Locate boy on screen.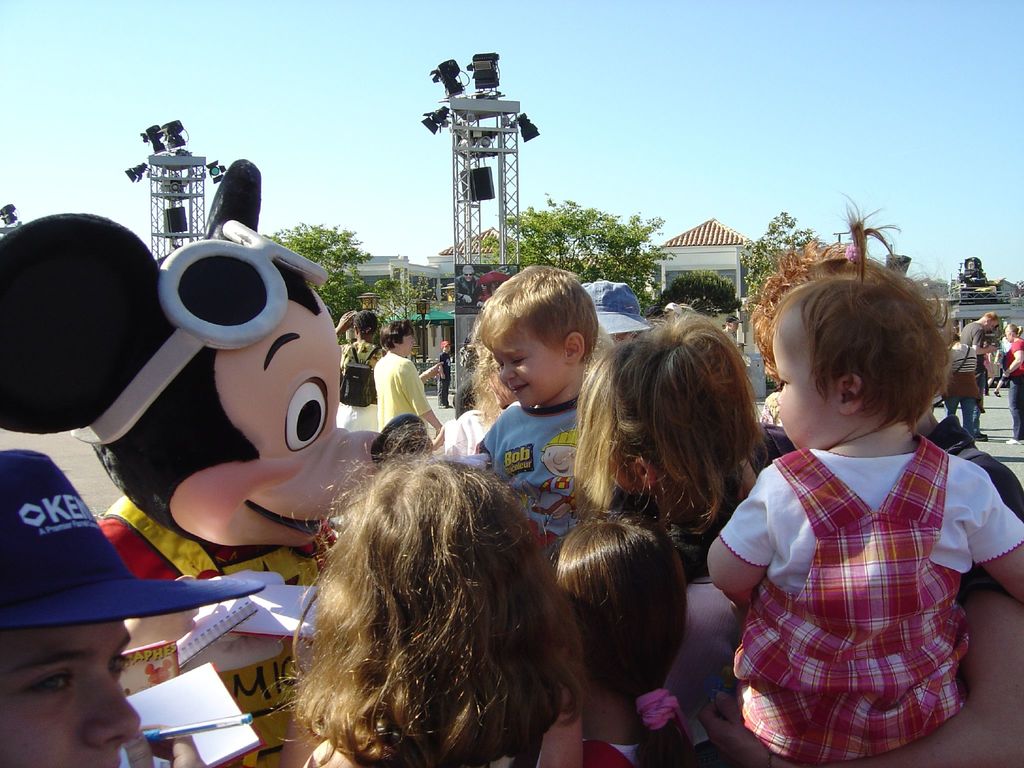
On screen at (470, 259, 602, 549).
